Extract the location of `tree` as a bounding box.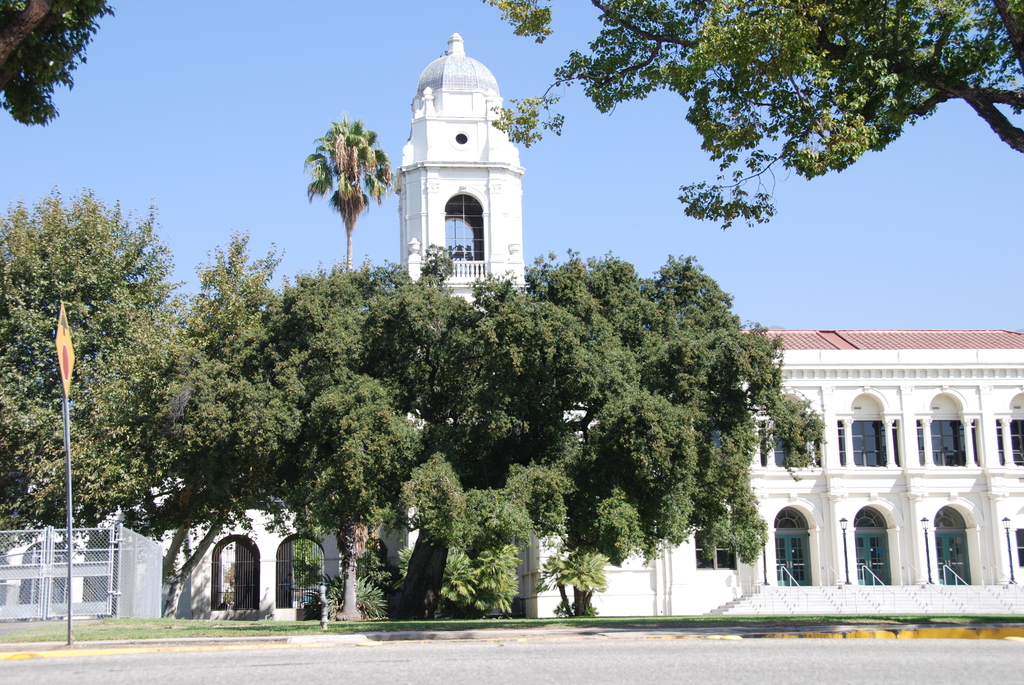
438/541/519/616.
